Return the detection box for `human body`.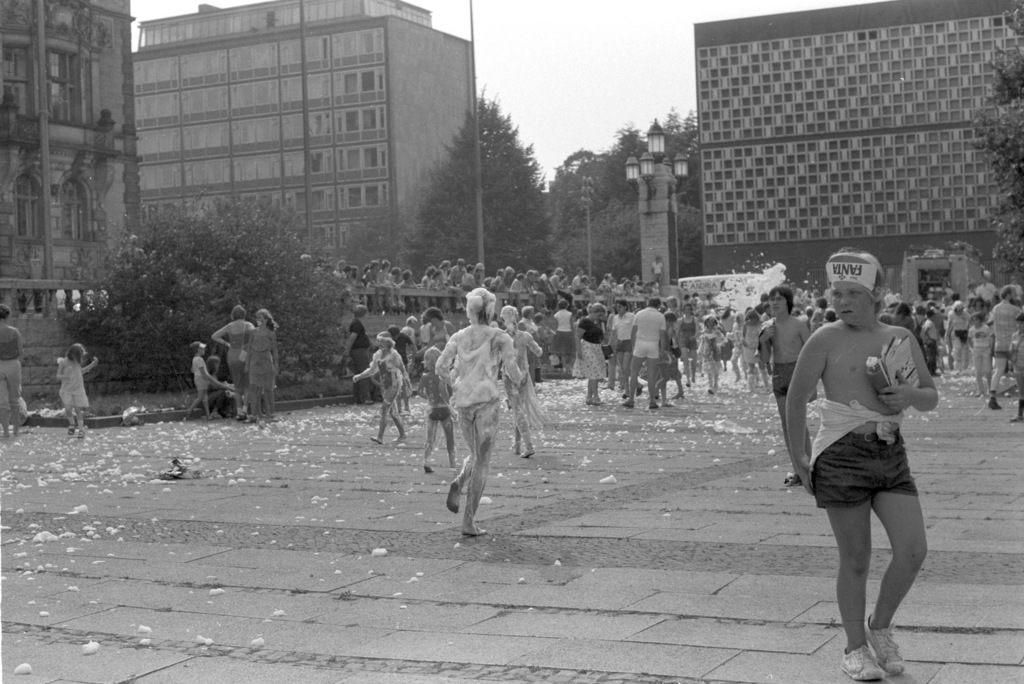
[left=775, top=278, right=965, bottom=640].
